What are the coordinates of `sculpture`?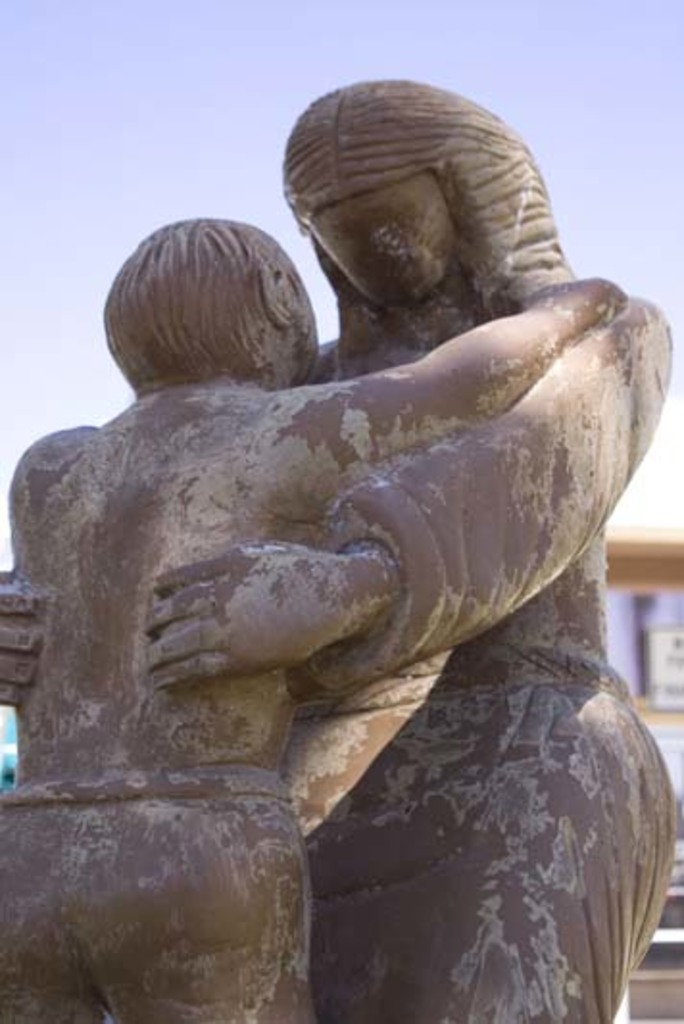
bbox(0, 79, 682, 1022).
